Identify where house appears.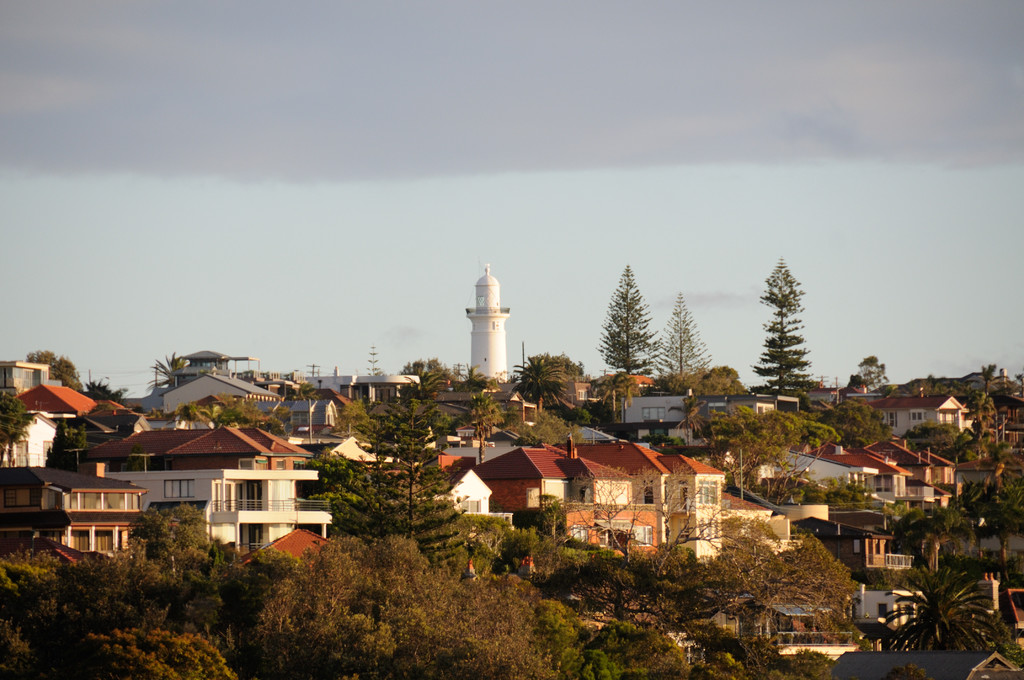
Appears at bbox(19, 380, 99, 436).
